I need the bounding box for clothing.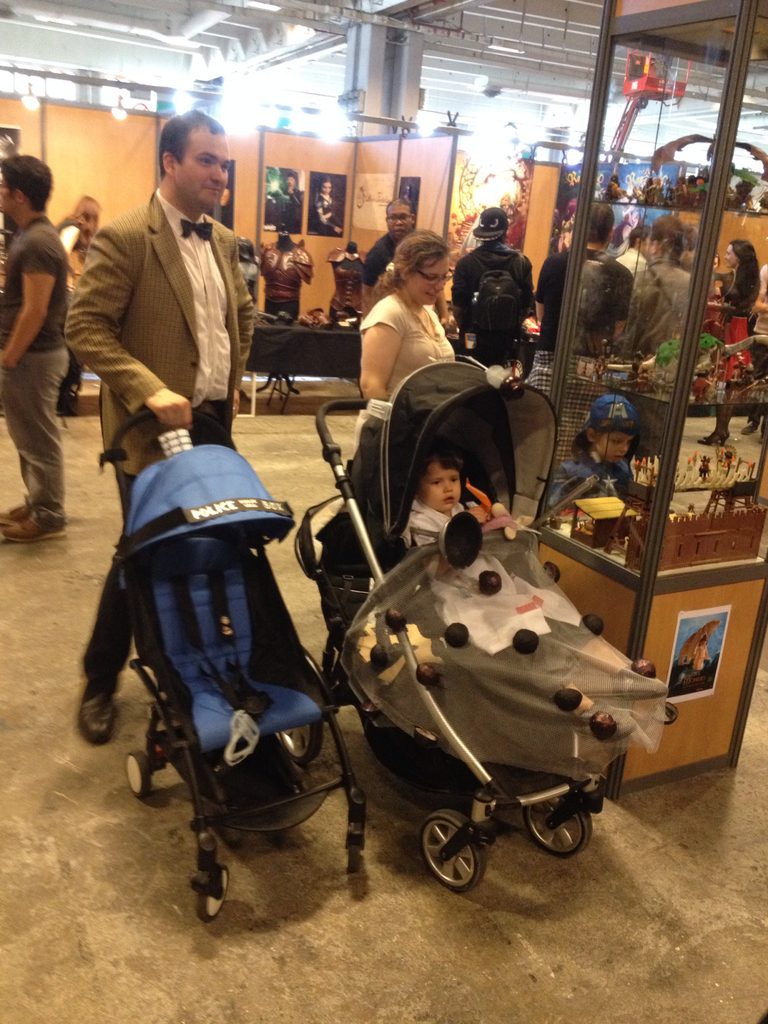
Here it is: 548, 440, 632, 509.
